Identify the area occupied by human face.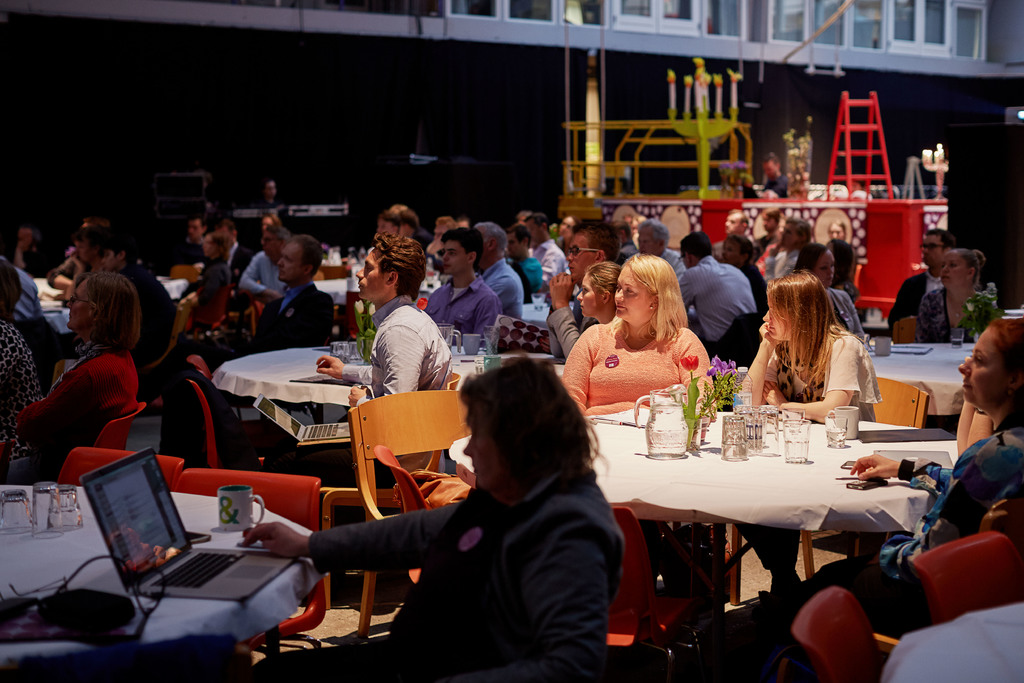
Area: [x1=465, y1=415, x2=500, y2=486].
